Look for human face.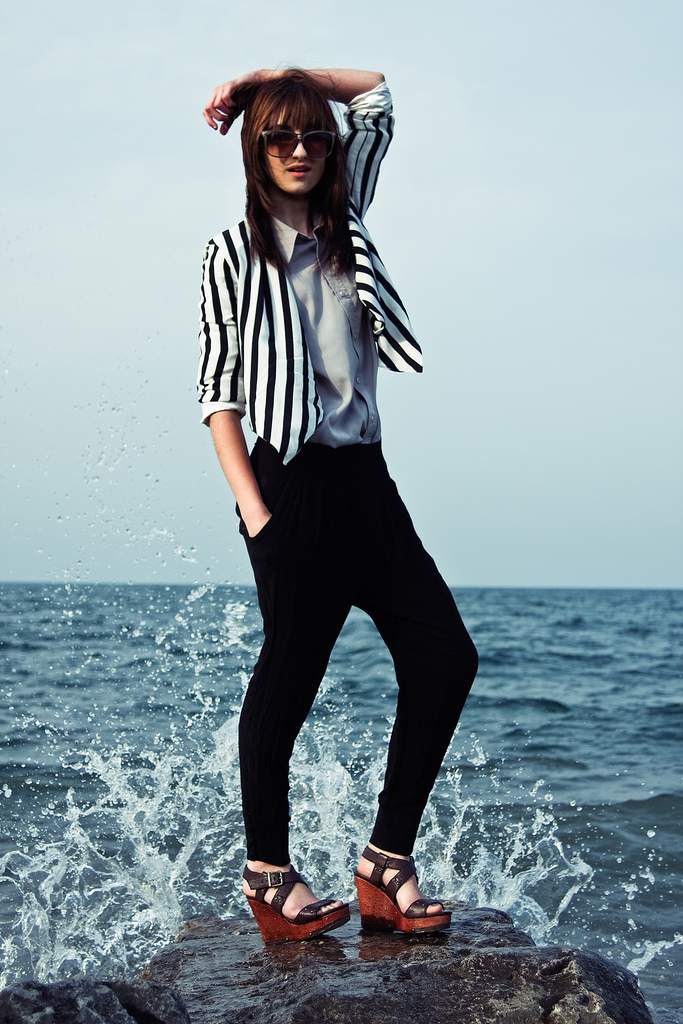
Found: detection(259, 101, 330, 194).
